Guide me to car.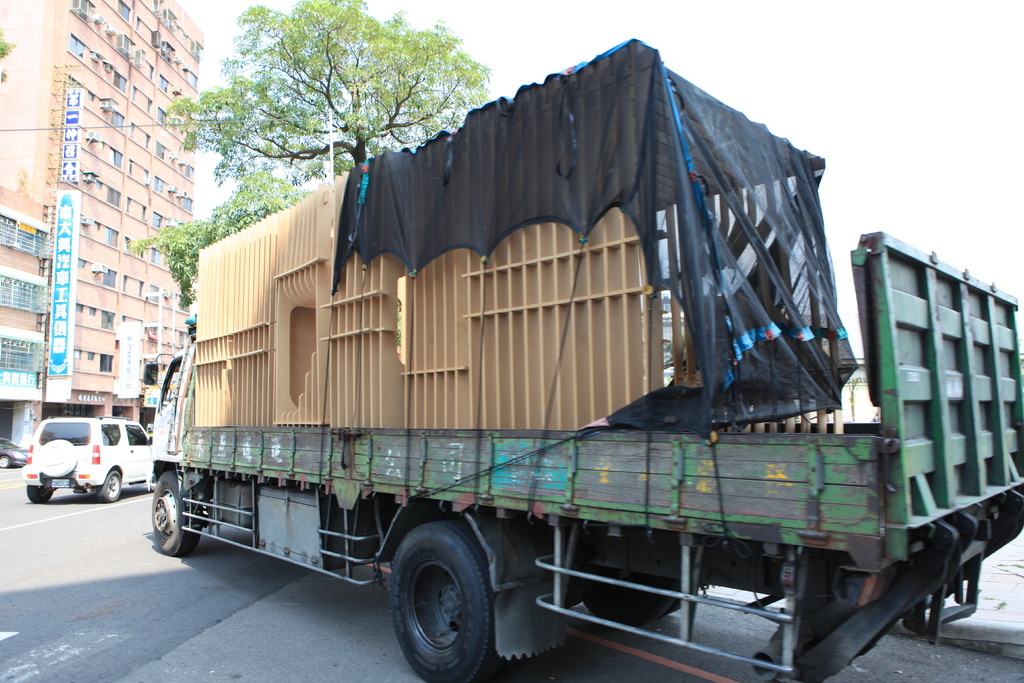
Guidance: (24, 415, 163, 504).
